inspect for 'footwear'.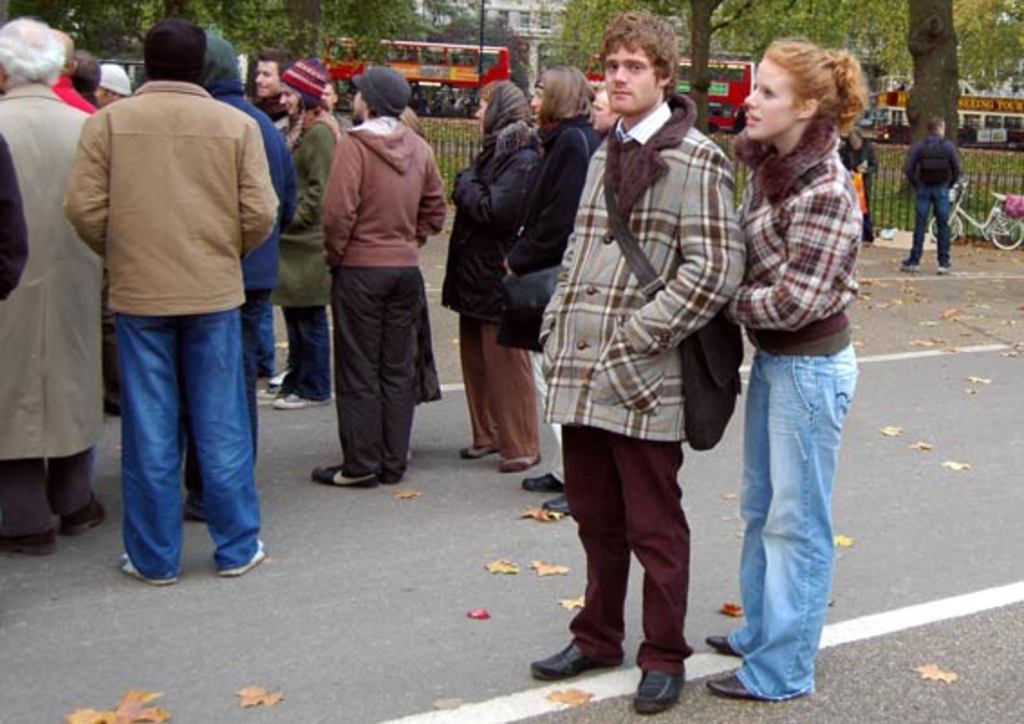
Inspection: <bbox>273, 395, 340, 410</bbox>.
